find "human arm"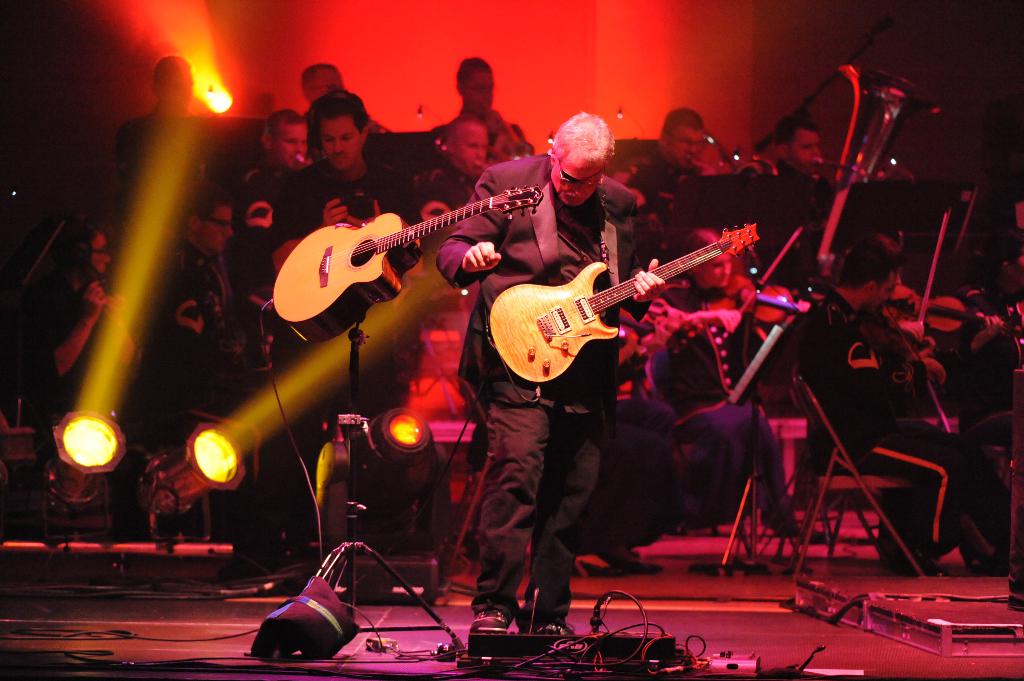
BBox(683, 154, 732, 185)
